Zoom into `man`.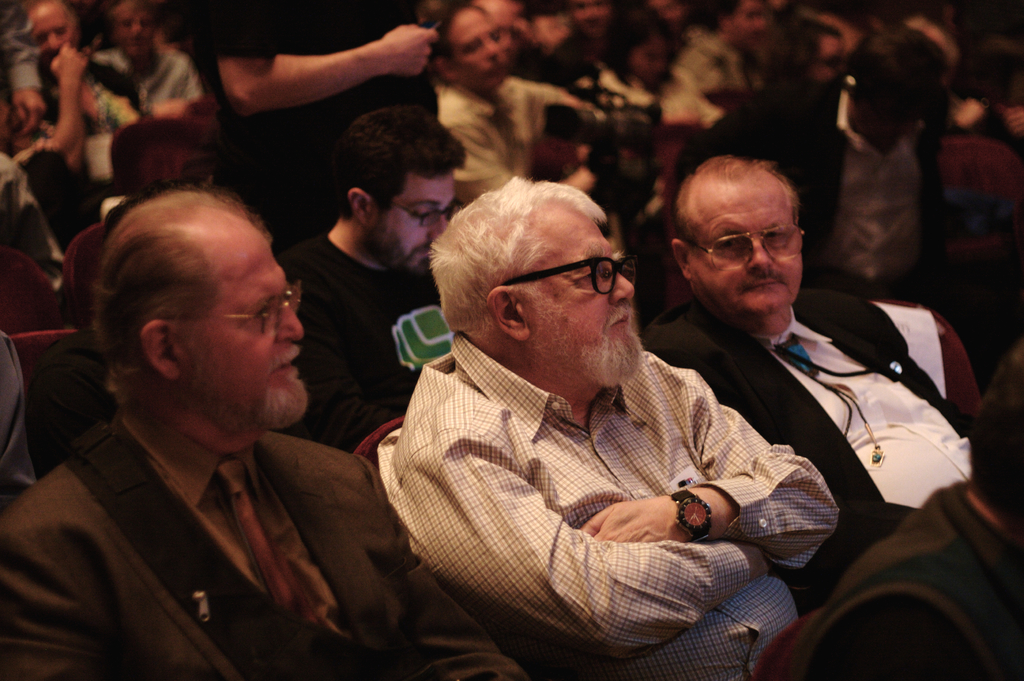
Zoom target: 411:177:1020:673.
